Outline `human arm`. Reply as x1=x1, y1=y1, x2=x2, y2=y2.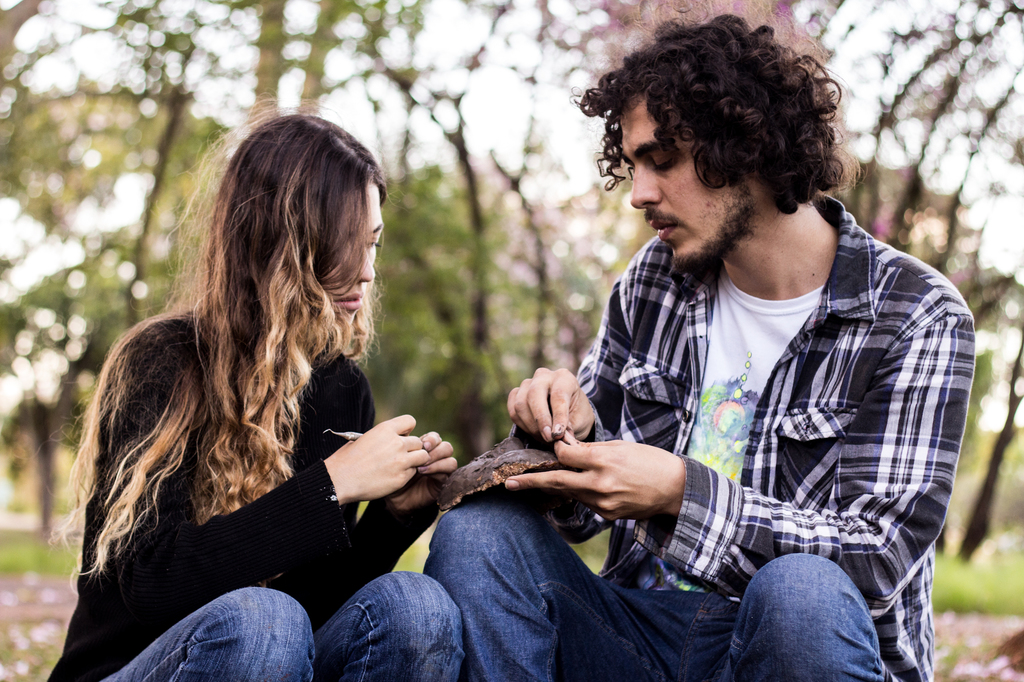
x1=500, y1=303, x2=978, y2=621.
